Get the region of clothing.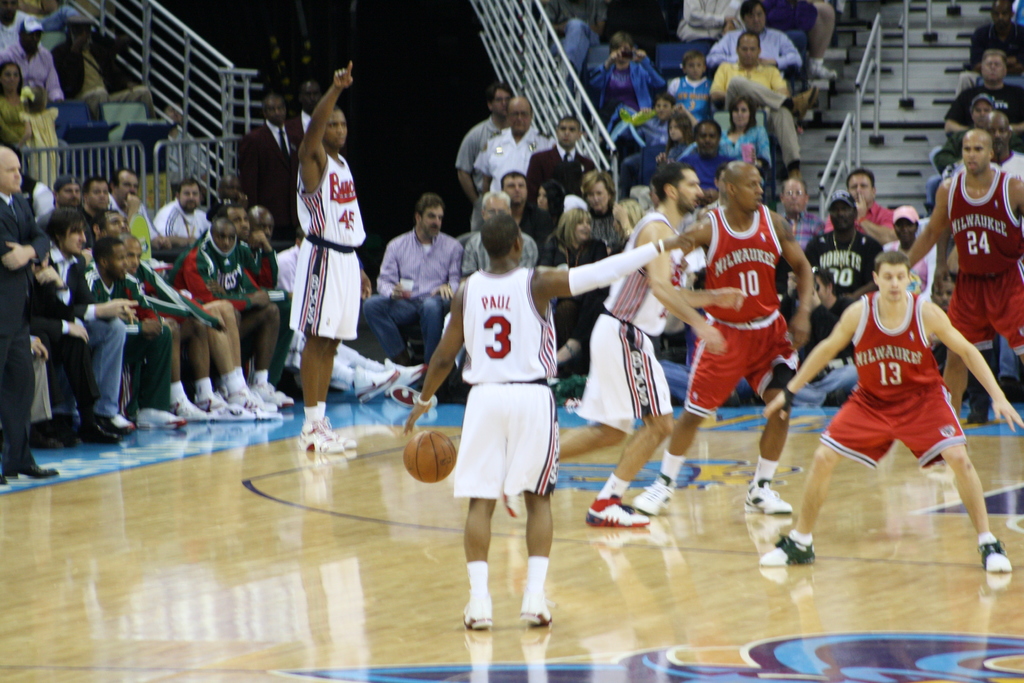
region(149, 197, 214, 238).
